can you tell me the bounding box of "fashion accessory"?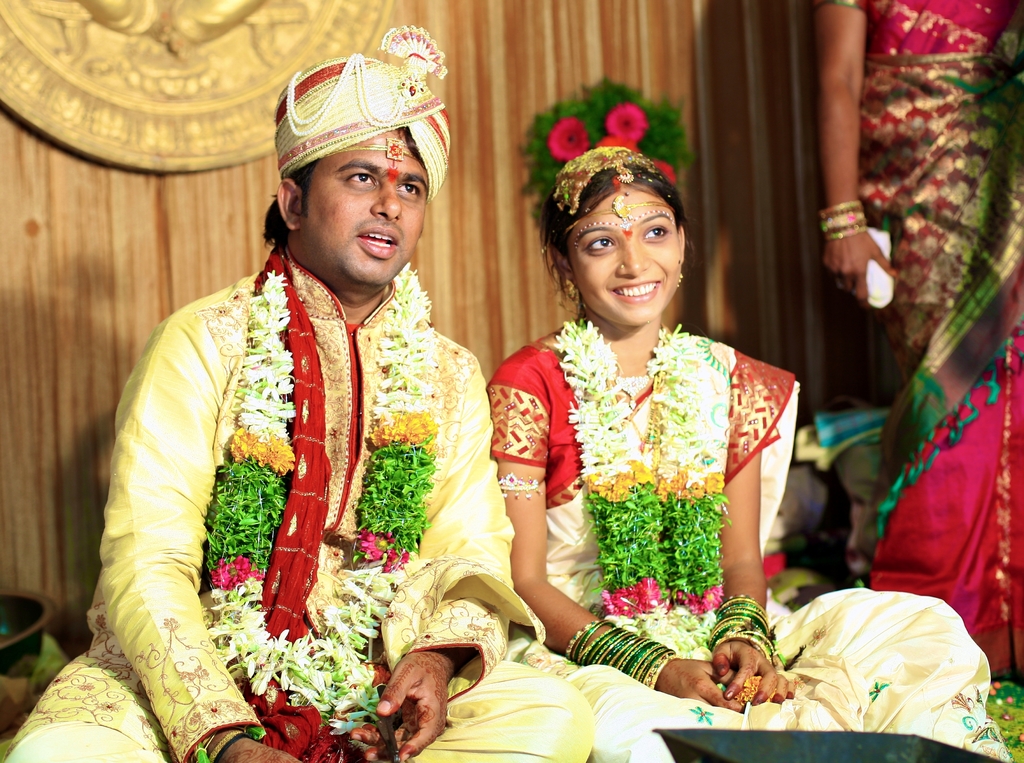
bbox=(541, 320, 728, 664).
